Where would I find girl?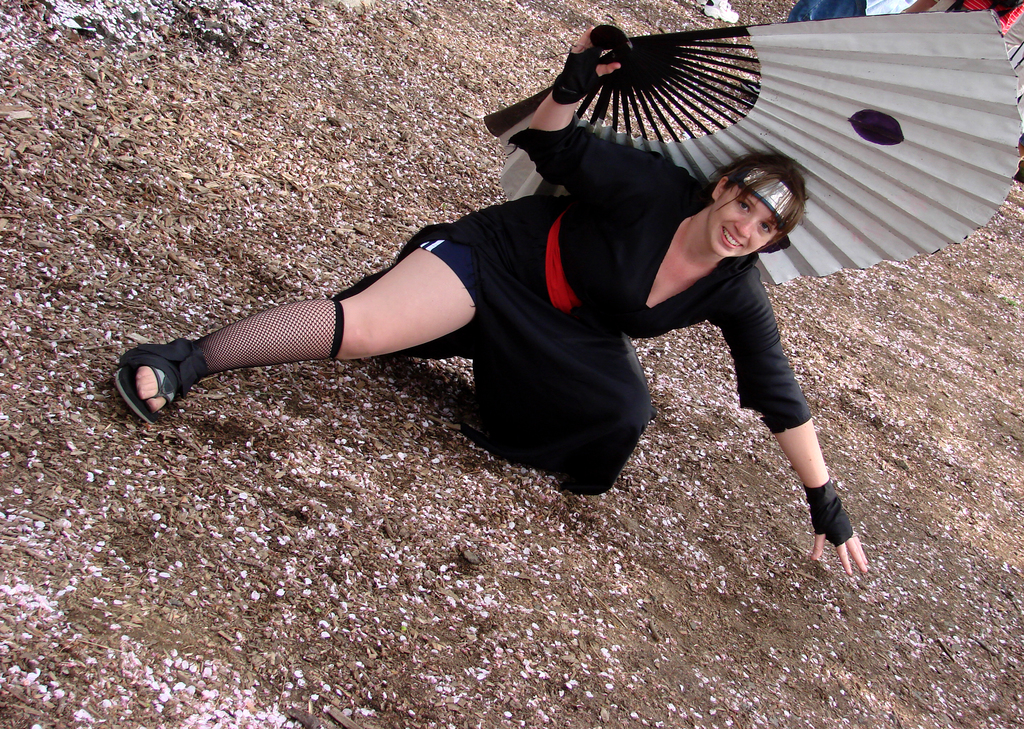
At box=[100, 31, 879, 569].
